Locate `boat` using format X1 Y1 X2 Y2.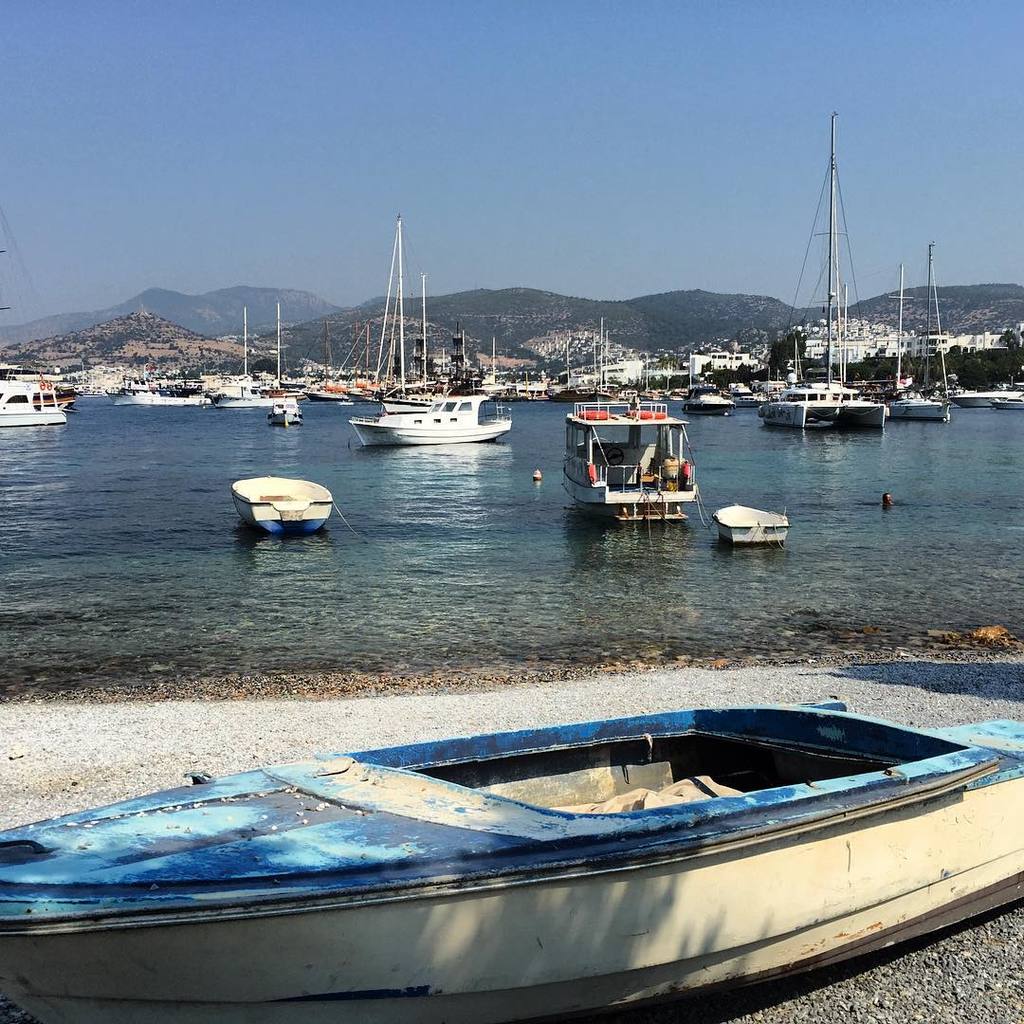
480 333 519 398.
